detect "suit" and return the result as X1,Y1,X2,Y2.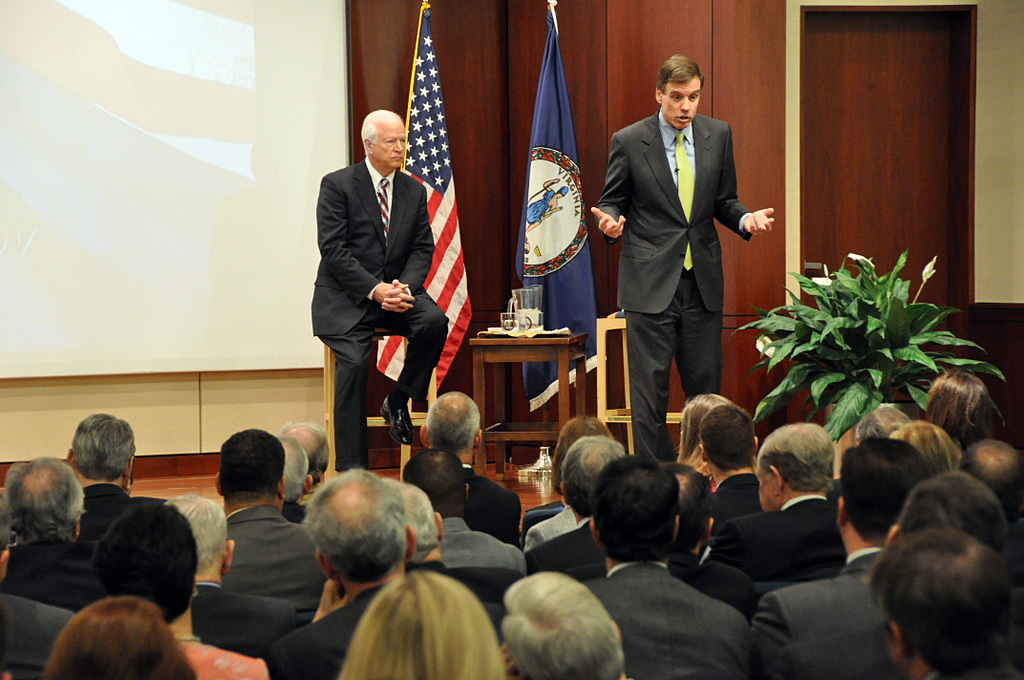
576,559,750,679.
